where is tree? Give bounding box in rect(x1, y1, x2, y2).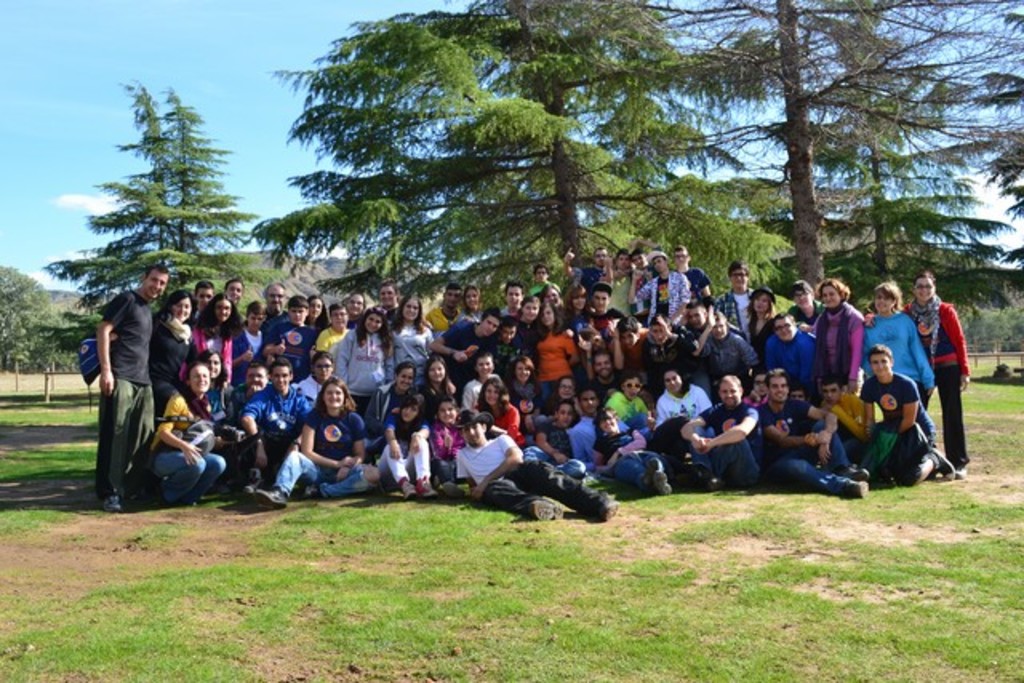
rect(734, 0, 1010, 341).
